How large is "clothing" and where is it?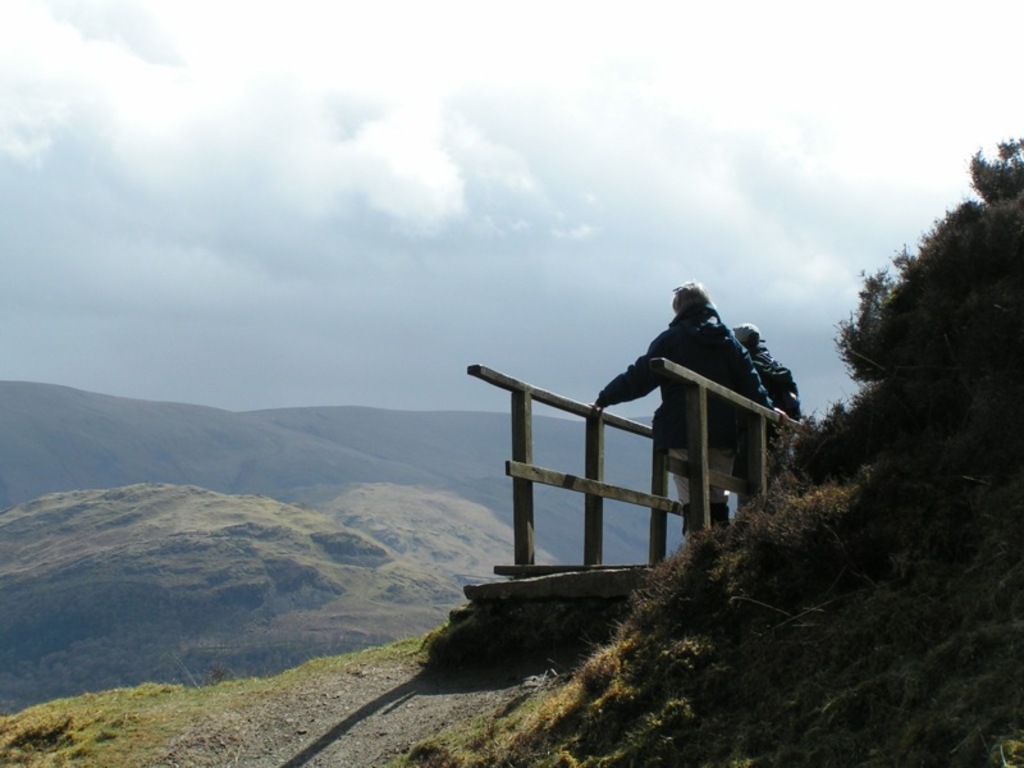
Bounding box: box=[748, 339, 792, 420].
